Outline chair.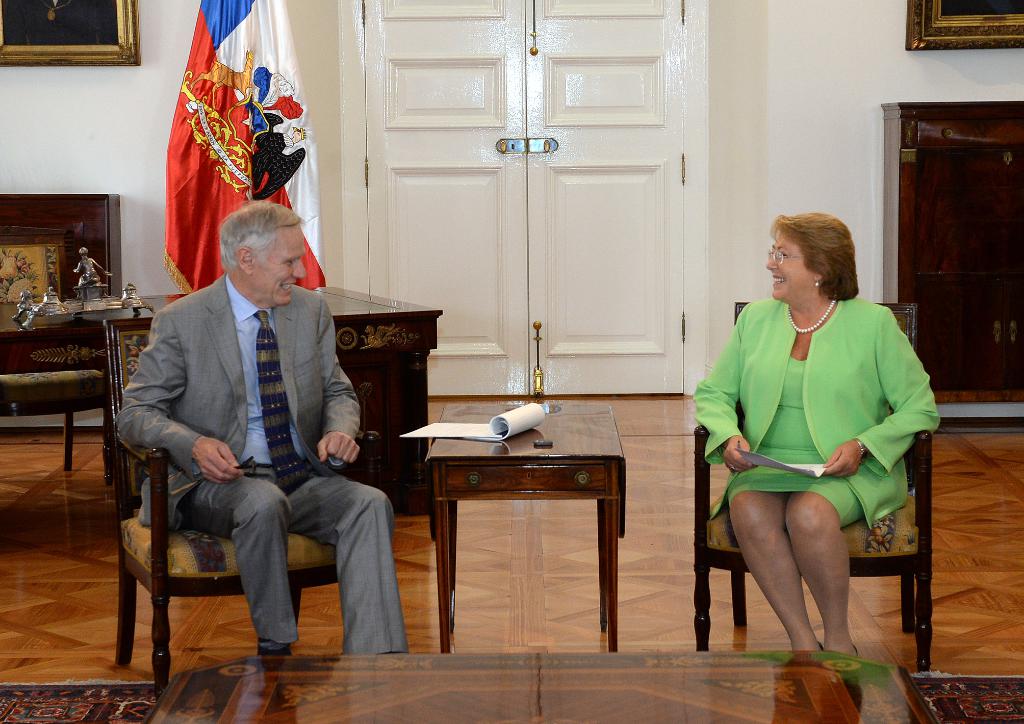
Outline: left=117, top=360, right=377, bottom=693.
